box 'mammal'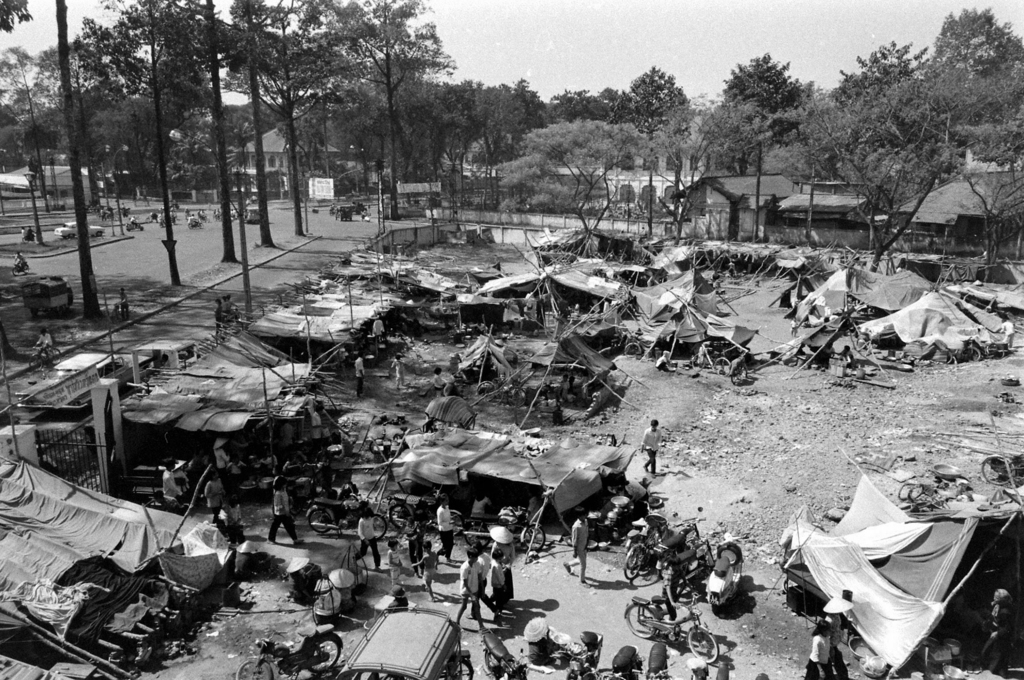
locate(97, 204, 105, 219)
